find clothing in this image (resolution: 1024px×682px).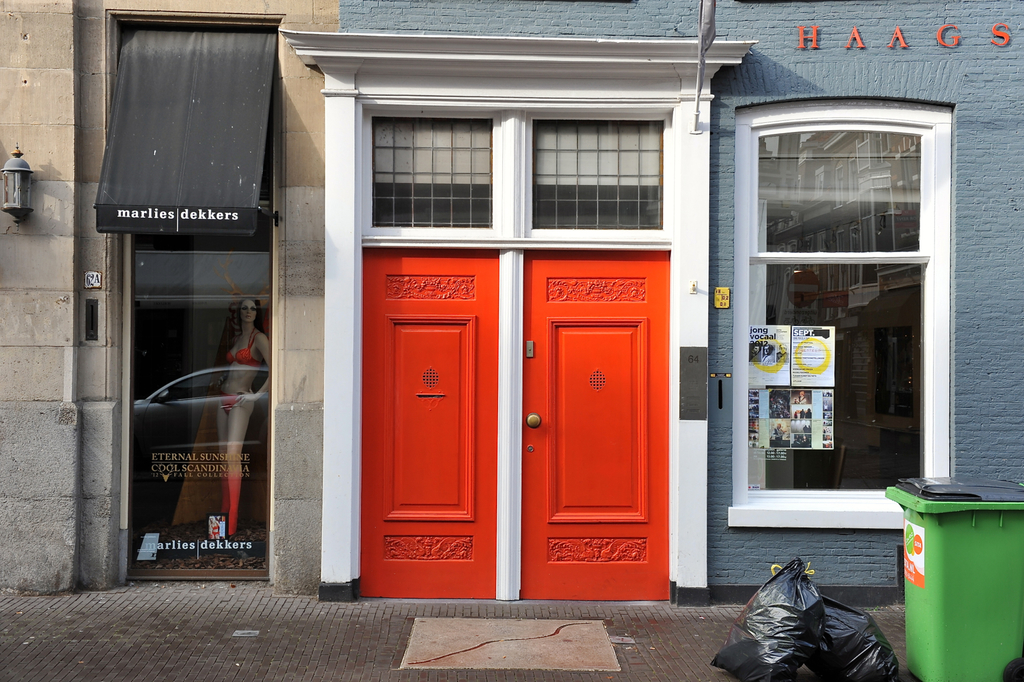
(left=749, top=353, right=760, bottom=363).
